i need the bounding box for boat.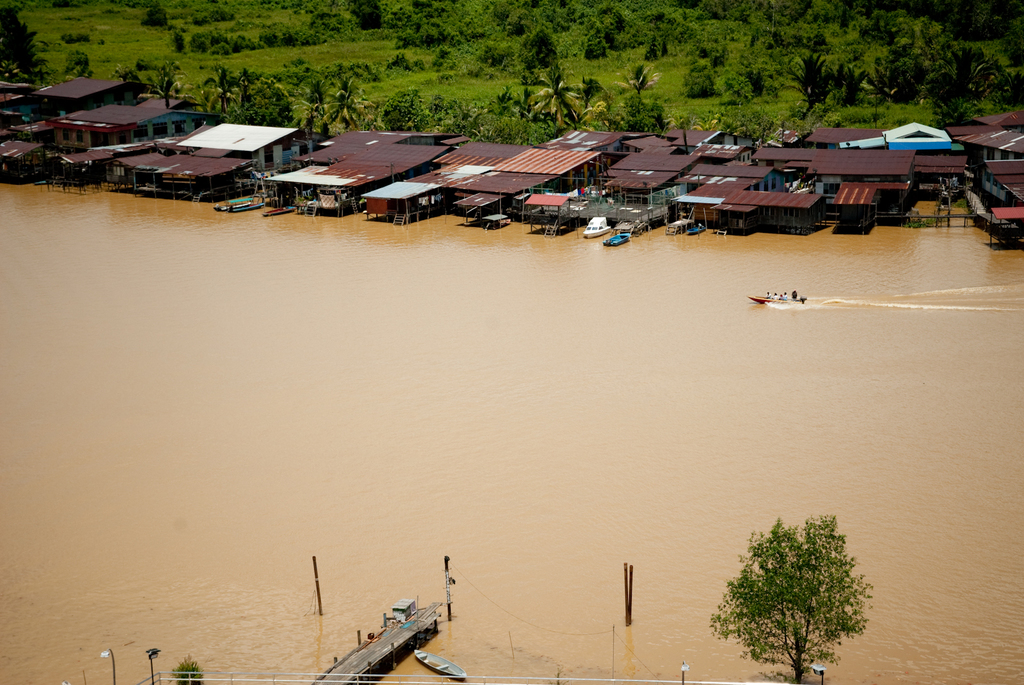
Here it is: <bbox>686, 223, 706, 237</bbox>.
